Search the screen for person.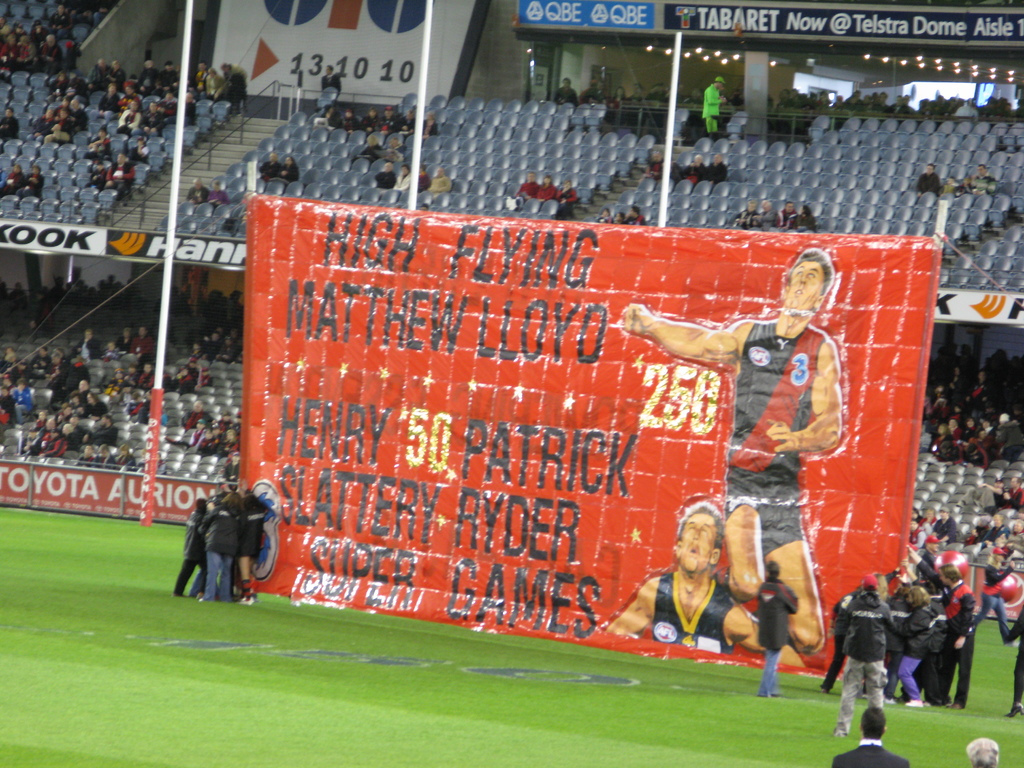
Found at {"left": 179, "top": 172, "right": 209, "bottom": 207}.
